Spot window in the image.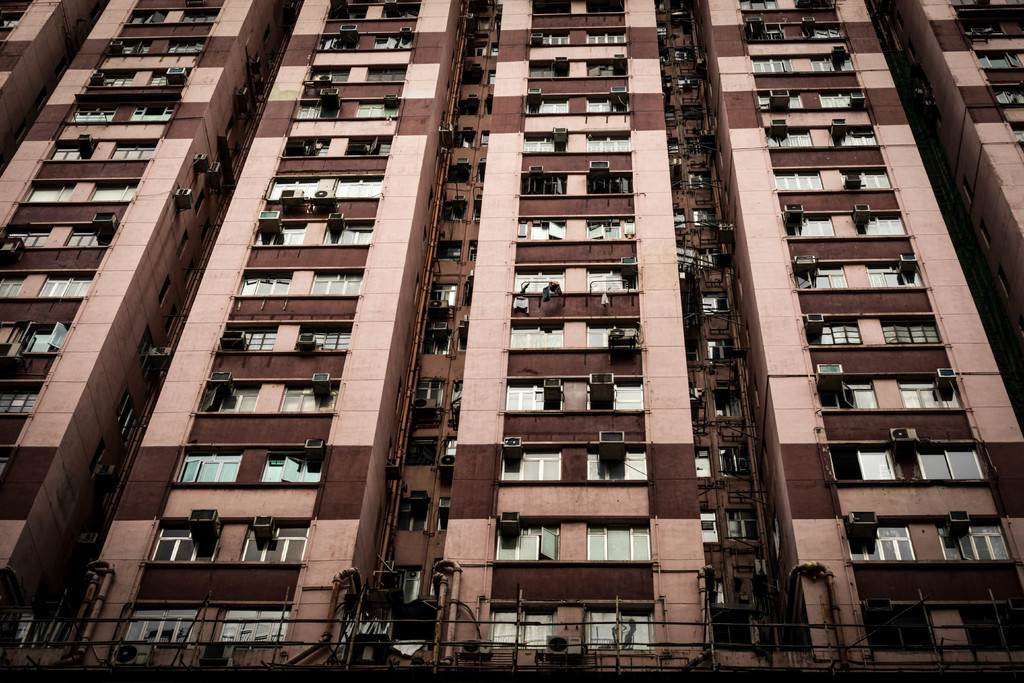
window found at [507, 384, 641, 410].
